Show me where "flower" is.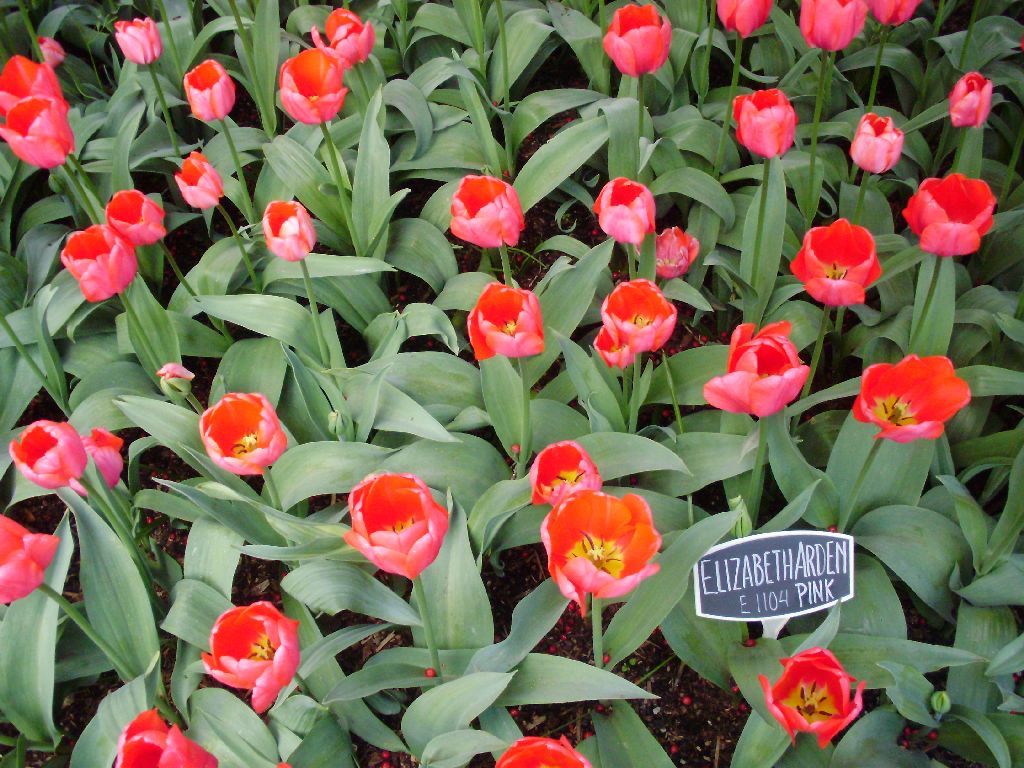
"flower" is at x1=525, y1=439, x2=604, y2=513.
